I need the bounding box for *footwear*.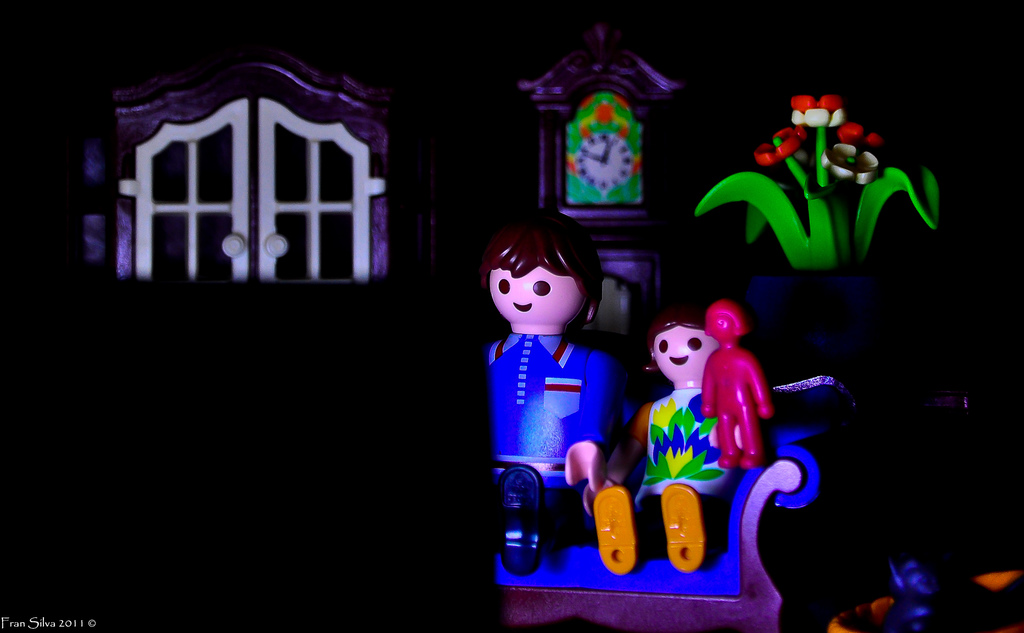
Here it is: rect(593, 484, 640, 579).
